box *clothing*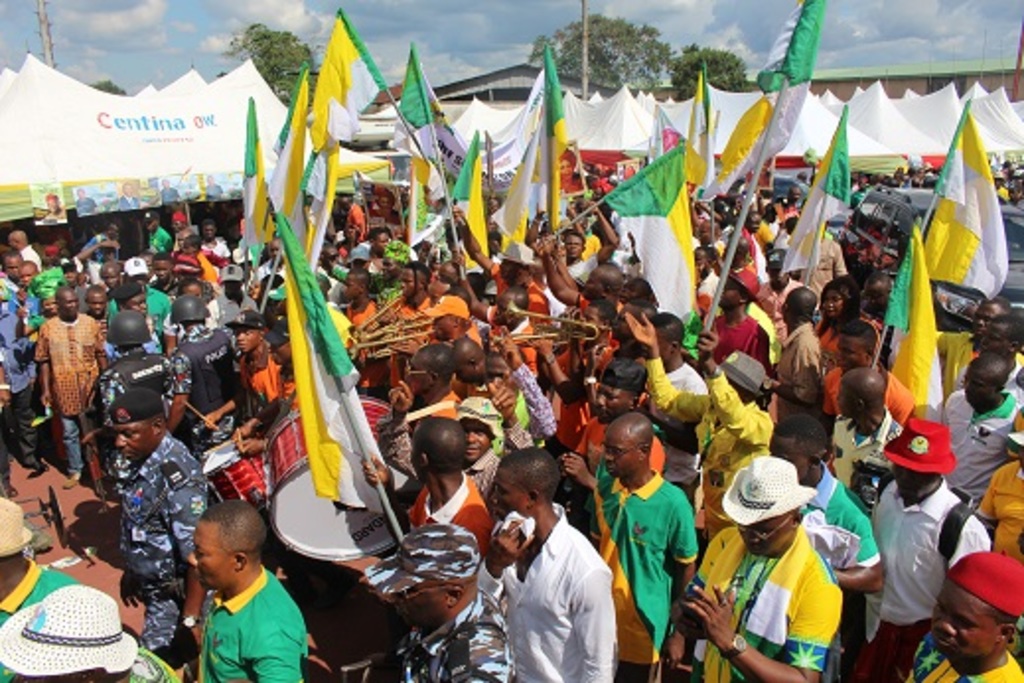
<region>821, 363, 925, 420</region>
